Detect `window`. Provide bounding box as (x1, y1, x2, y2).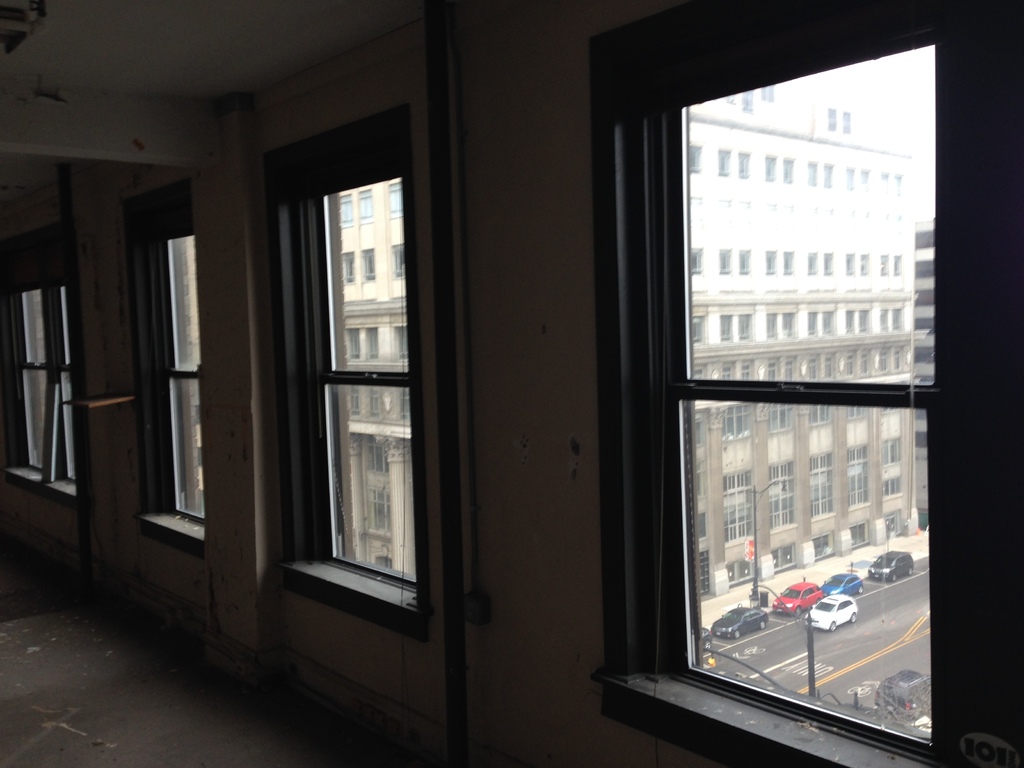
(768, 401, 793, 435).
